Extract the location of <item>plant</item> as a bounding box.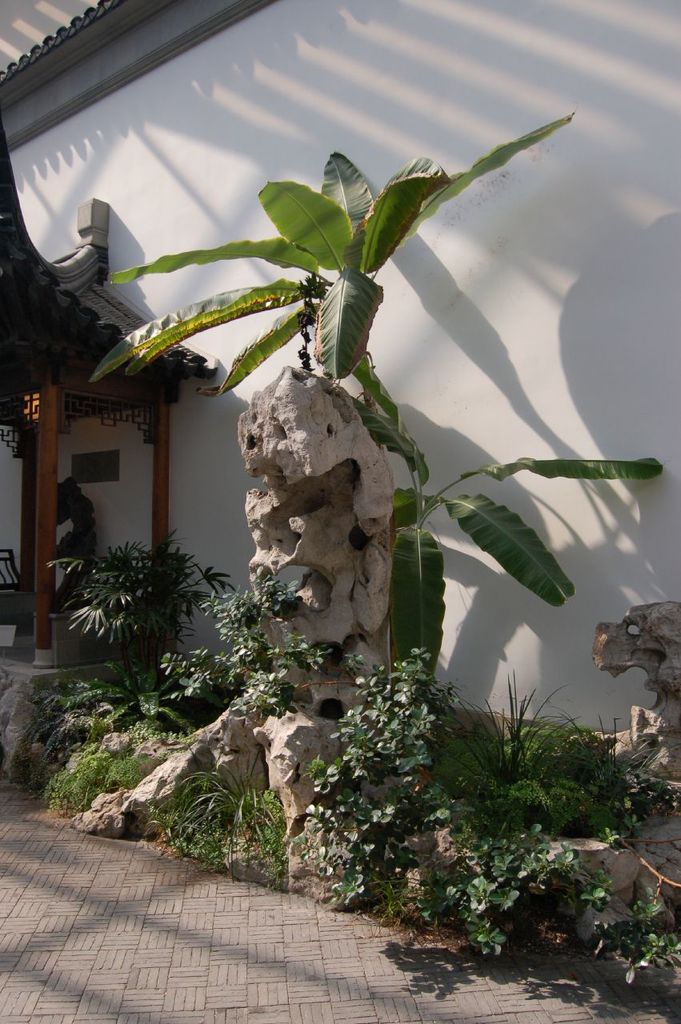
{"x1": 572, "y1": 882, "x2": 680, "y2": 987}.
